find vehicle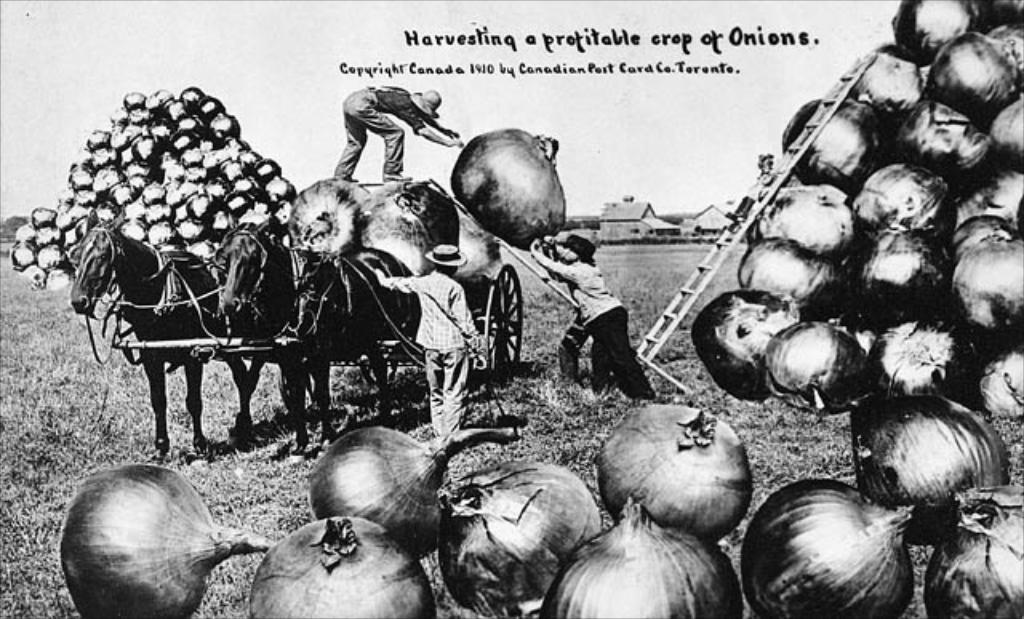
(left=104, top=179, right=523, bottom=385)
